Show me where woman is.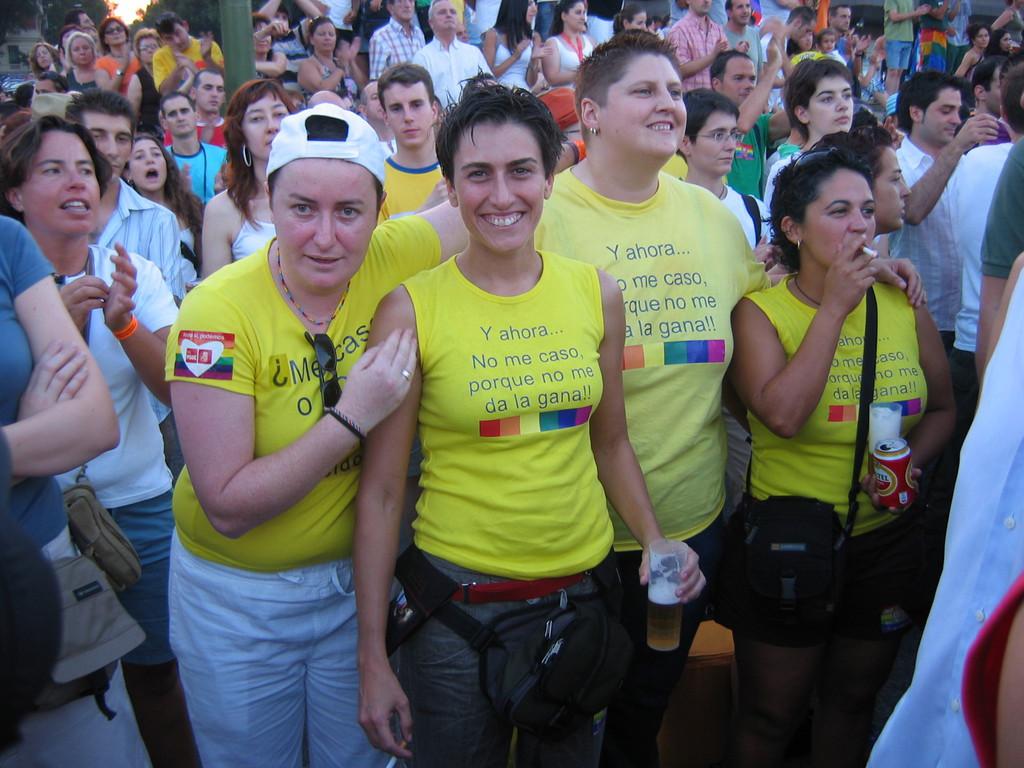
woman is at [726, 119, 935, 673].
